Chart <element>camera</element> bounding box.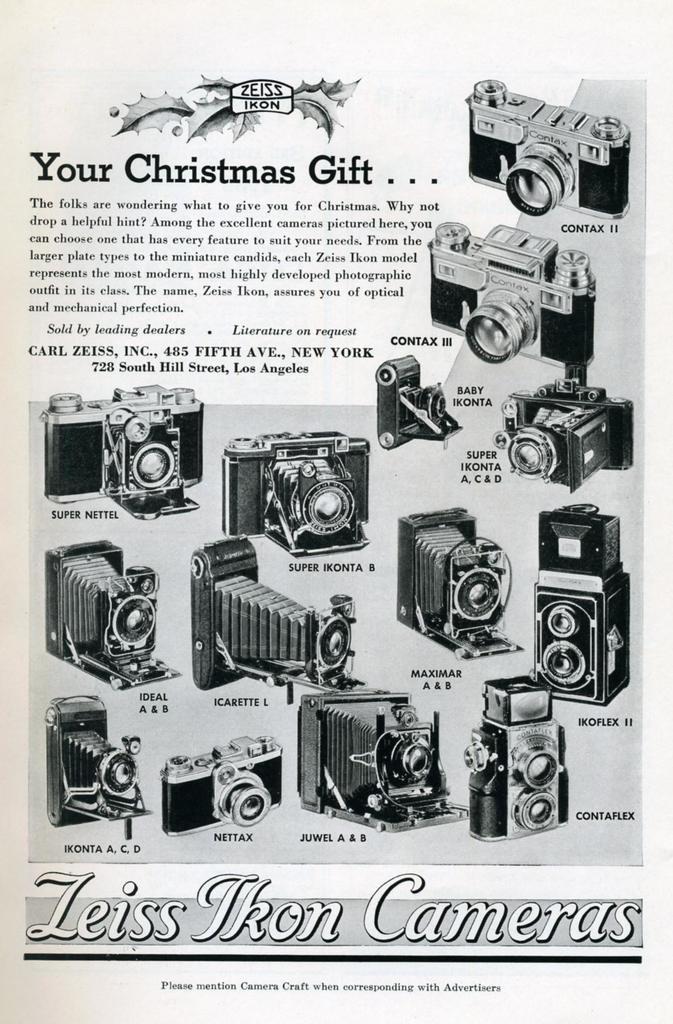
Charted: bbox(44, 386, 216, 517).
